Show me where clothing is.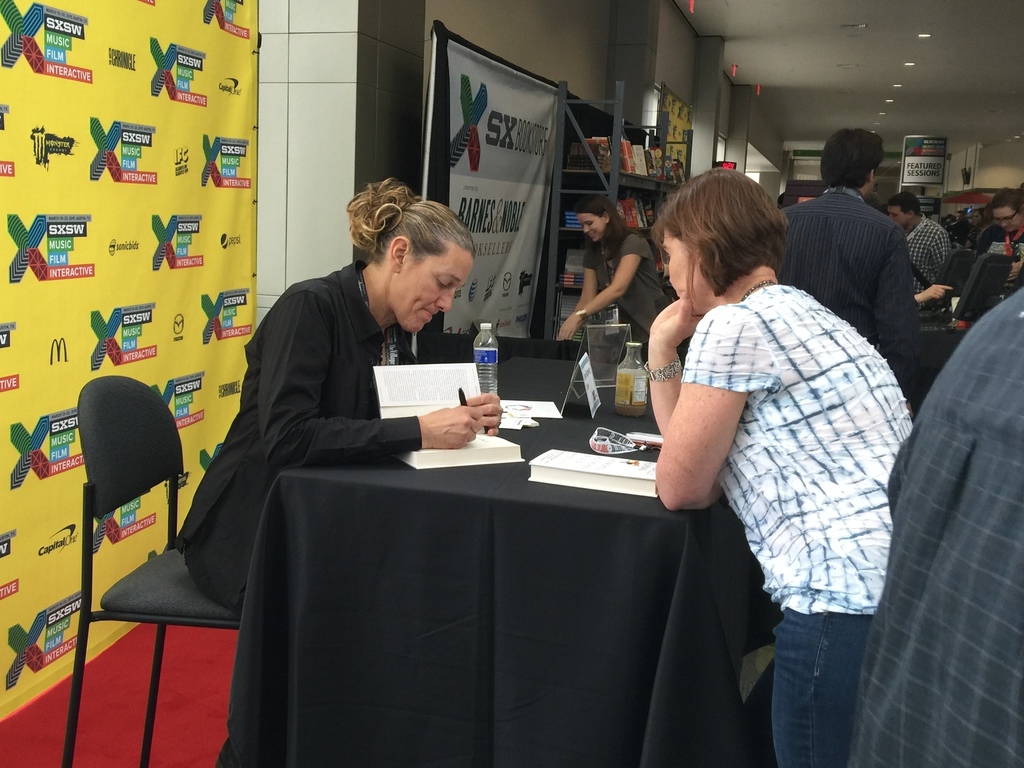
clothing is at x1=902 y1=217 x2=961 y2=330.
